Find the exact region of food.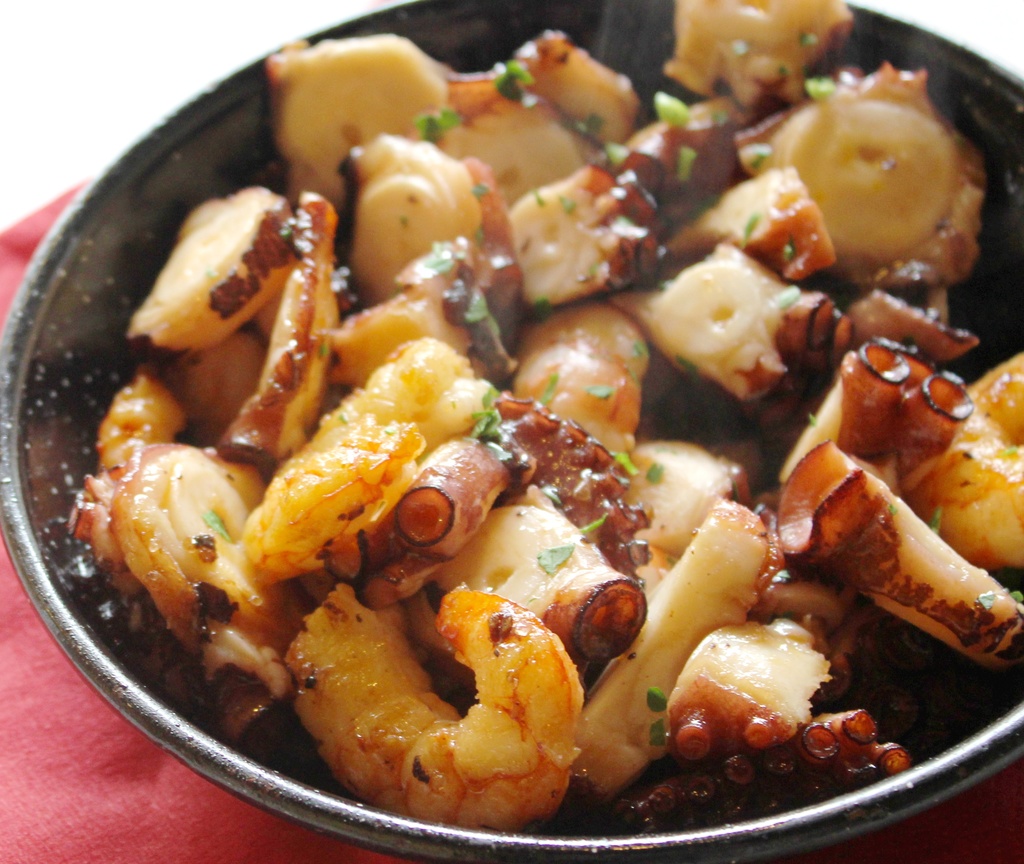
Exact region: (left=47, top=0, right=1023, bottom=840).
